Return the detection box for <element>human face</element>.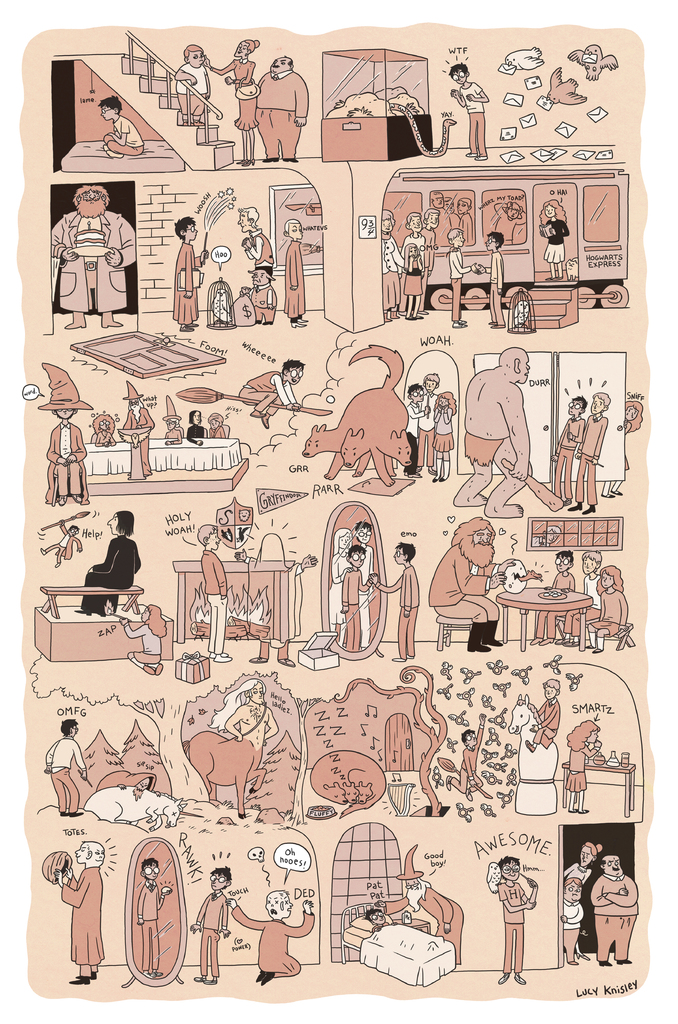
detection(57, 407, 72, 423).
